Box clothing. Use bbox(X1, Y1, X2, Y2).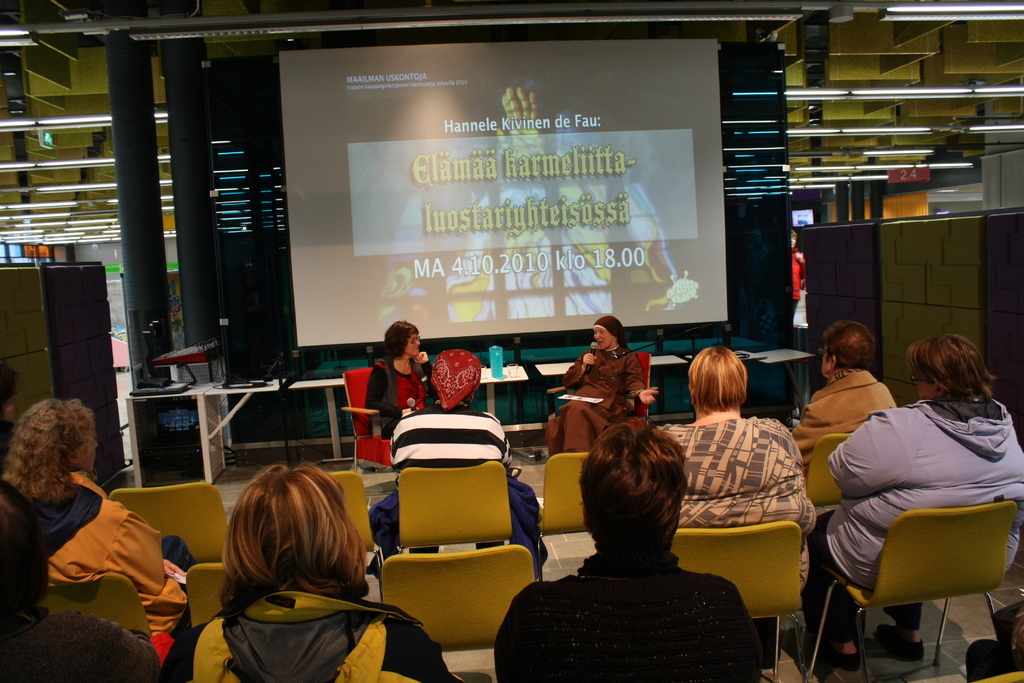
bbox(171, 593, 462, 682).
